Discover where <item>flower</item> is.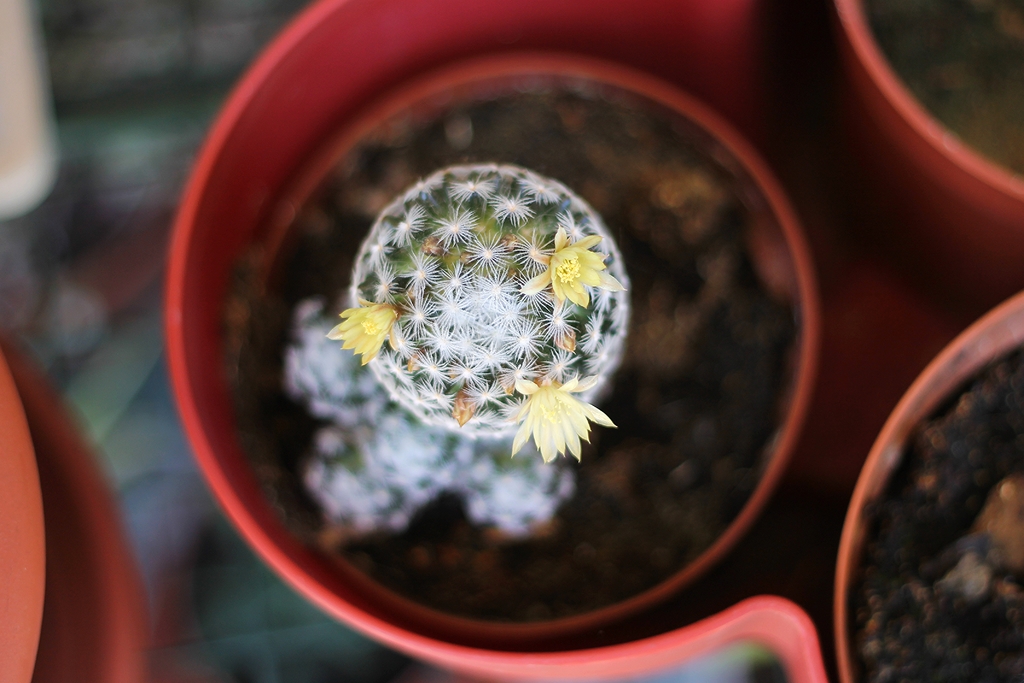
Discovered at select_region(335, 286, 396, 372).
